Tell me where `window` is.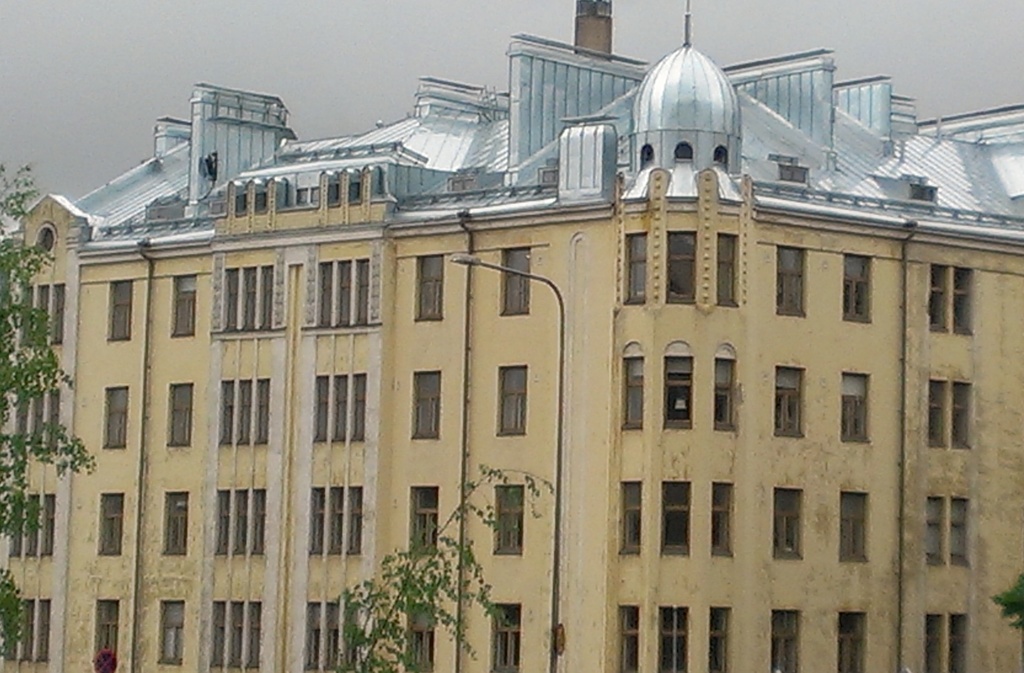
`window` is at bbox(666, 355, 691, 432).
